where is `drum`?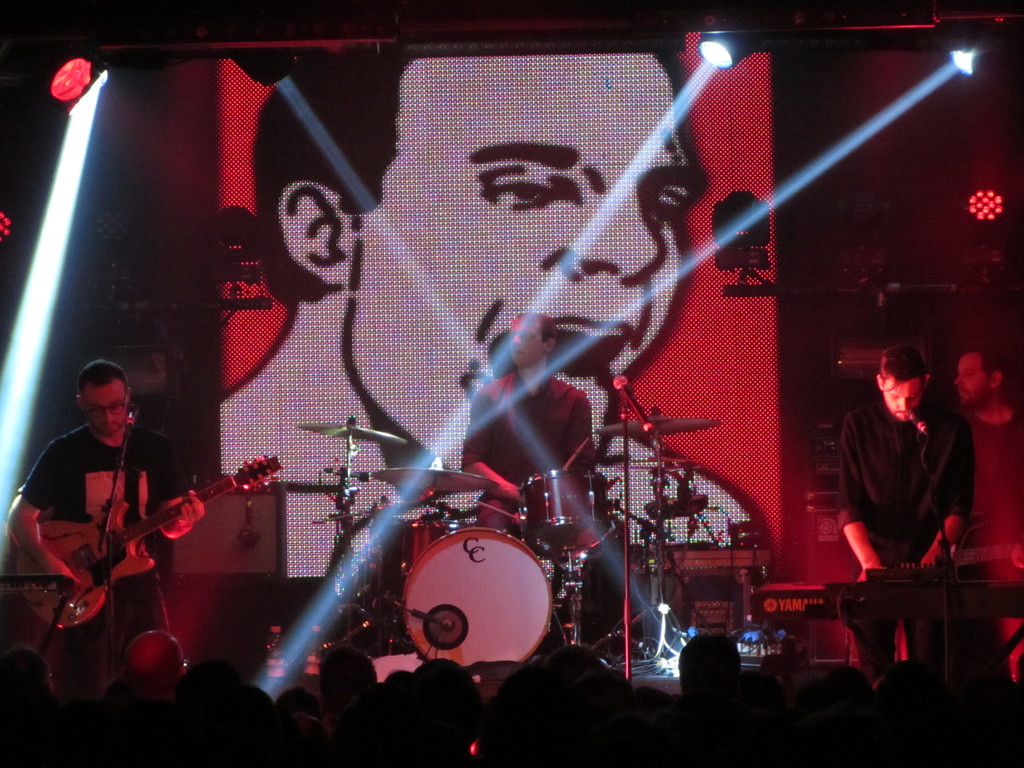
{"x1": 519, "y1": 470, "x2": 612, "y2": 552}.
